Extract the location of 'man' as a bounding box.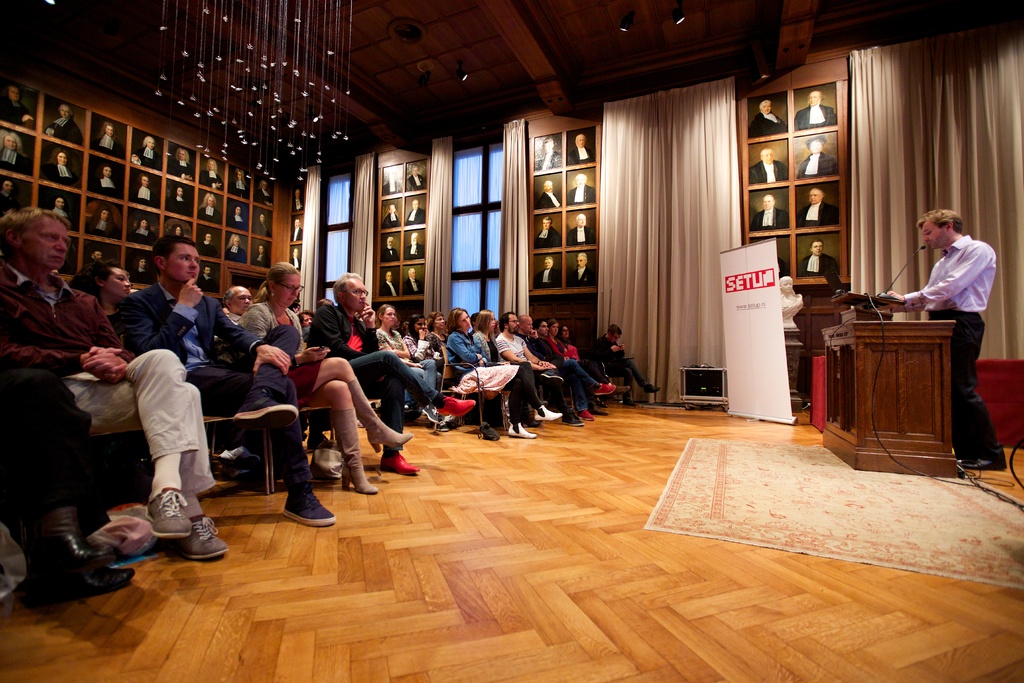
box=[795, 88, 838, 131].
